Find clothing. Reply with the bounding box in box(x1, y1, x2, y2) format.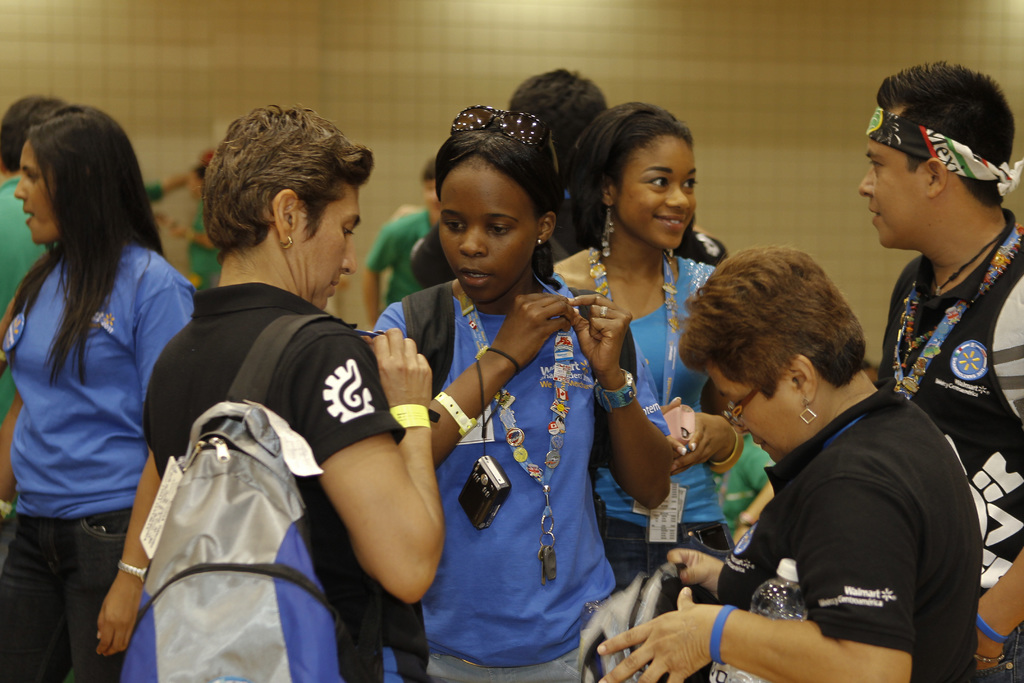
box(371, 272, 606, 682).
